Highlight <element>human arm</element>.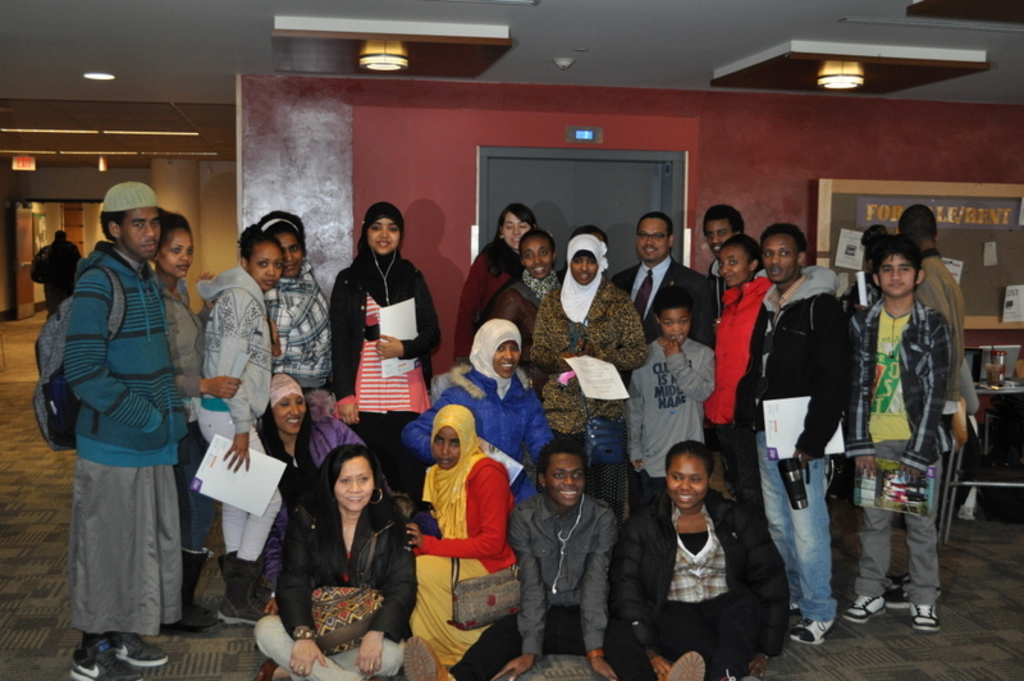
Highlighted region: detection(319, 271, 367, 428).
